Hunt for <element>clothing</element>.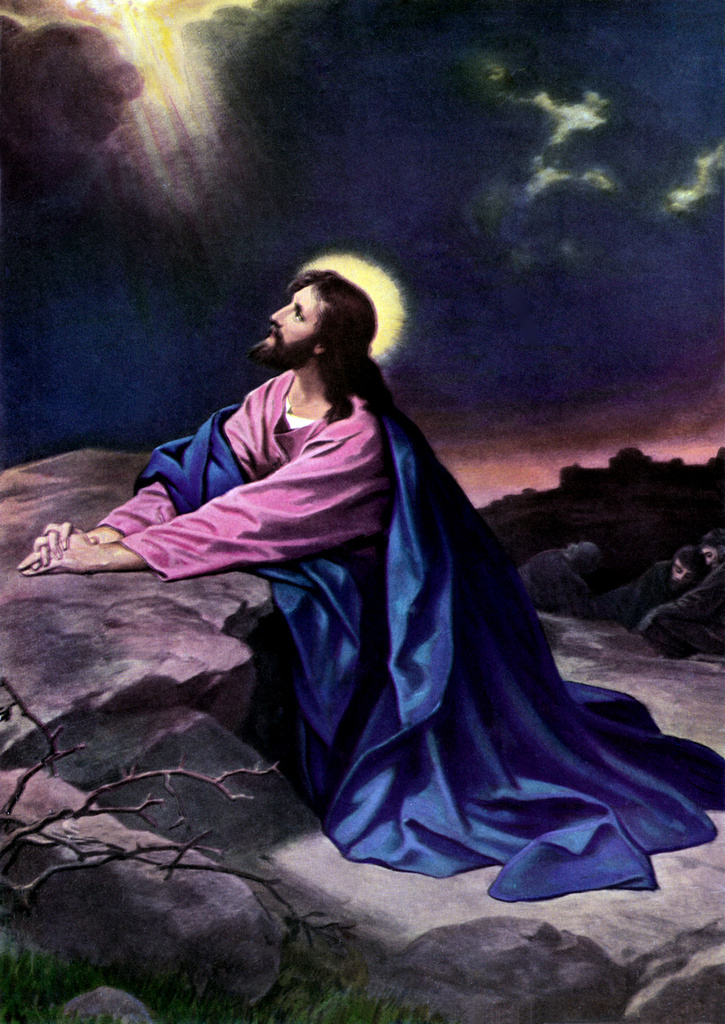
Hunted down at pyautogui.locateOnScreen(94, 338, 692, 885).
